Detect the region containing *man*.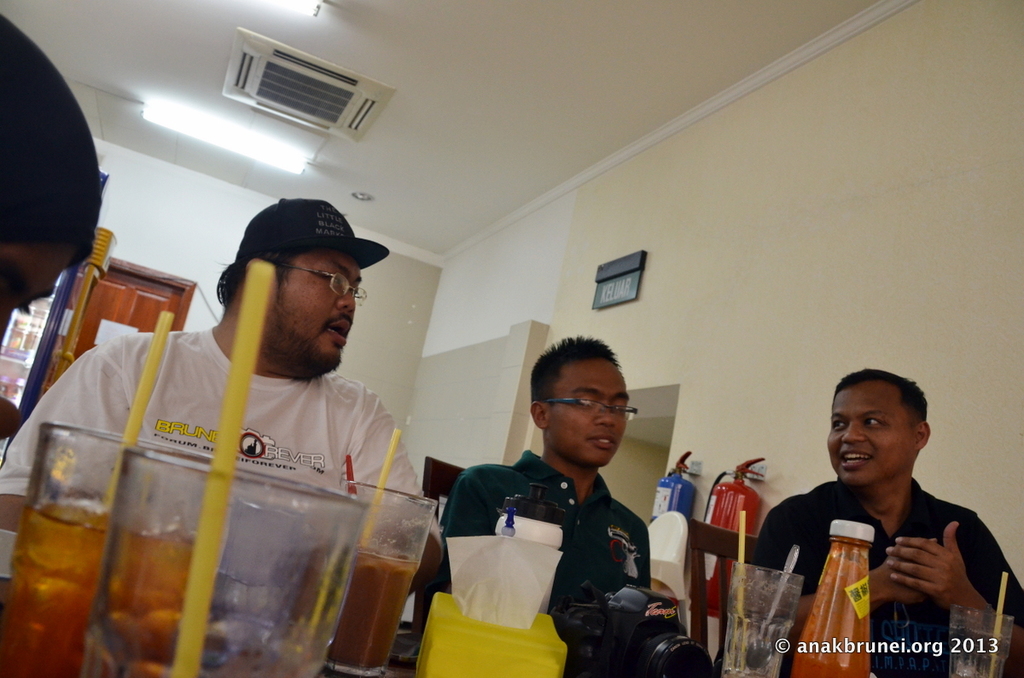
<box>424,334,652,635</box>.
